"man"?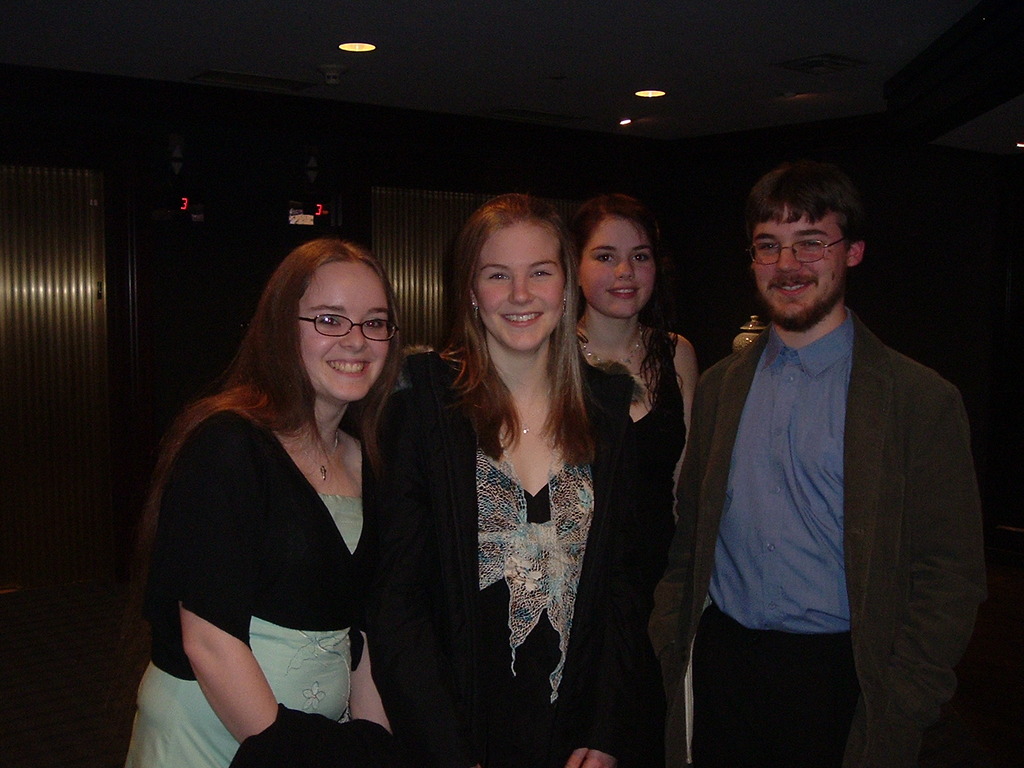
l=664, t=157, r=991, b=767
